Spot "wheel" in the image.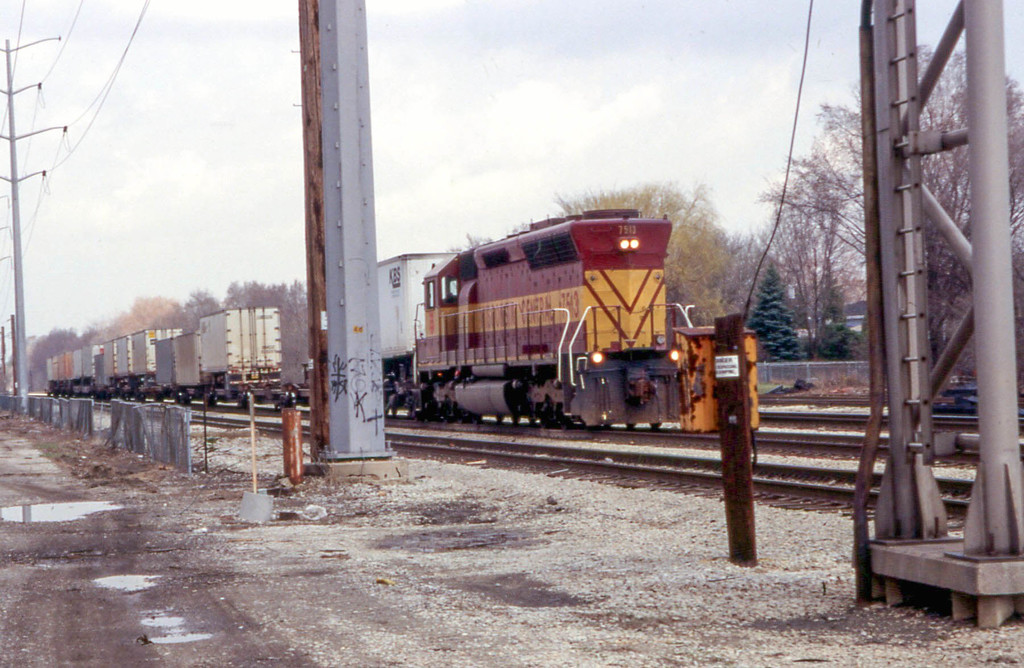
"wheel" found at l=511, t=416, r=521, b=424.
